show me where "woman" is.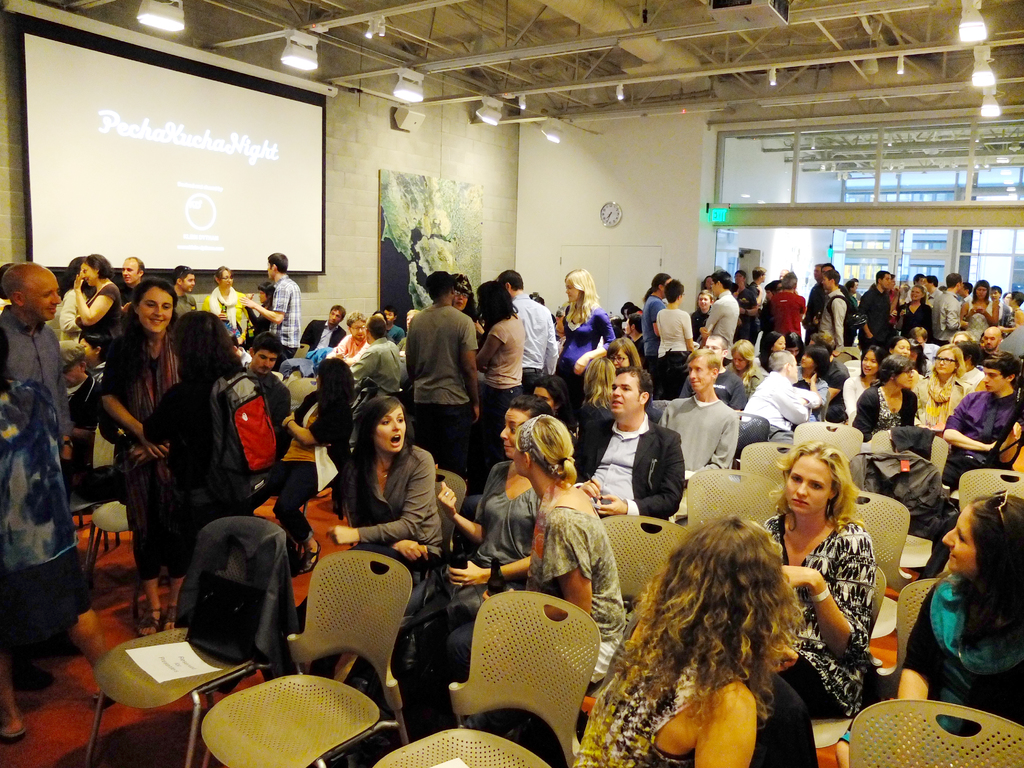
"woman" is at pyautogui.locateOnScreen(280, 393, 451, 661).
